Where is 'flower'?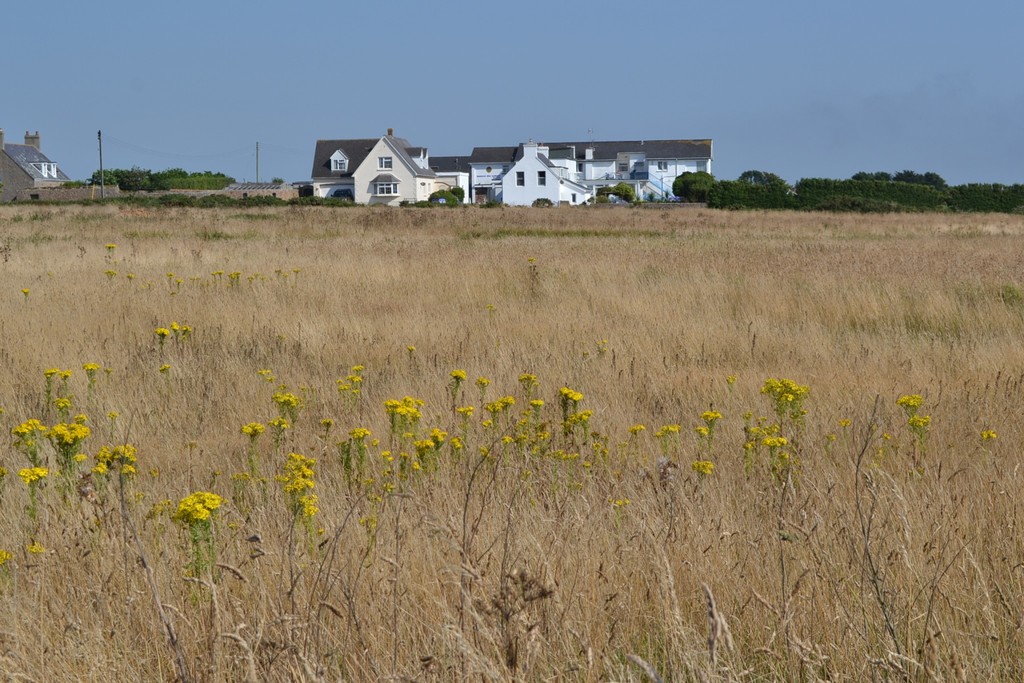
box=[241, 422, 262, 441].
